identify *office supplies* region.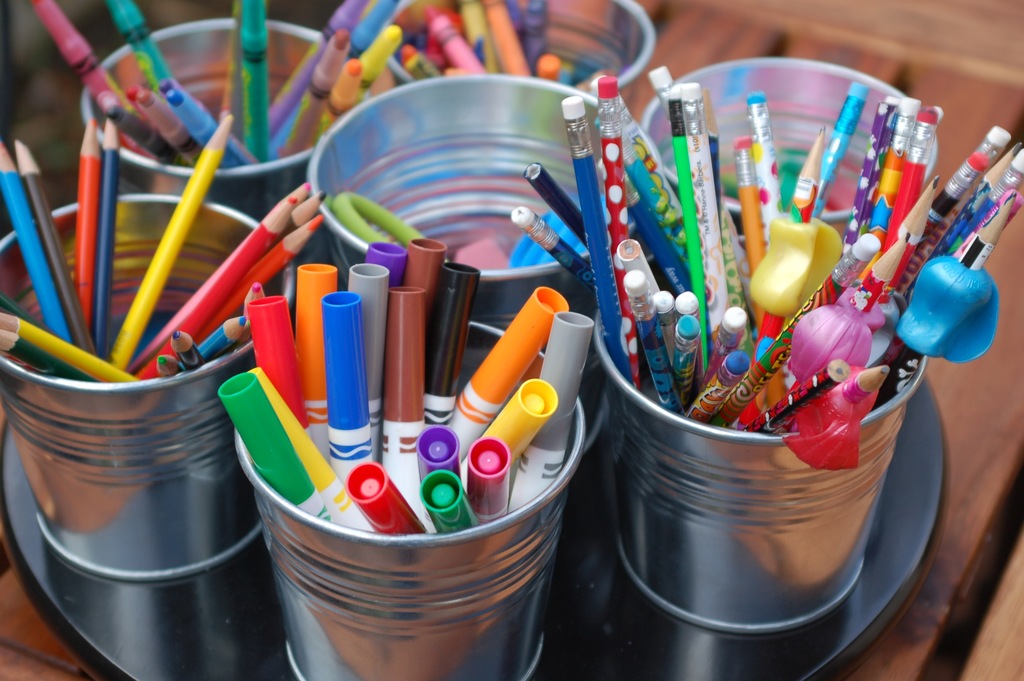
Region: bbox(259, 370, 376, 536).
